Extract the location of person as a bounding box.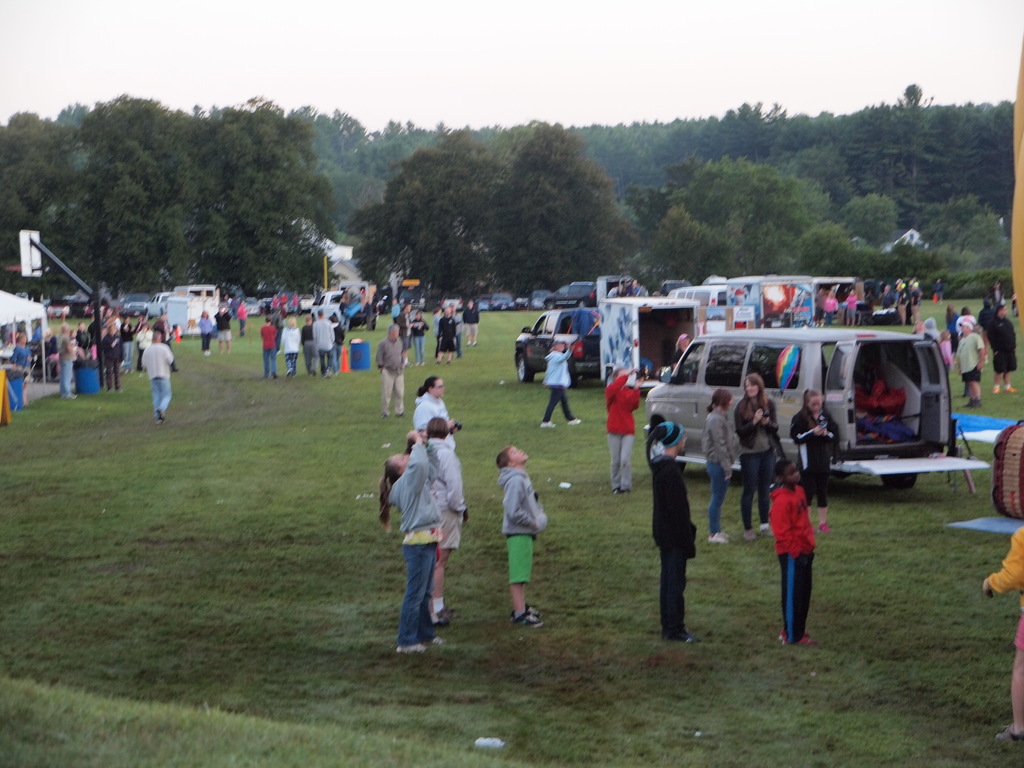
l=728, t=365, r=775, b=542.
